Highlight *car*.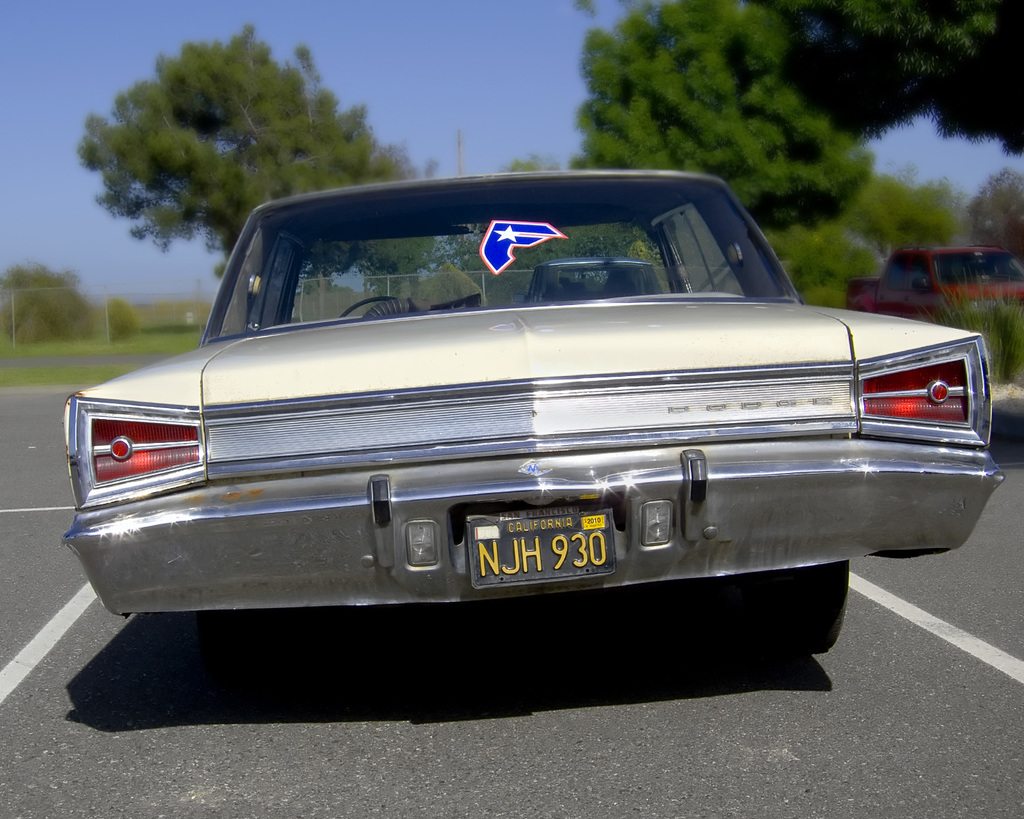
Highlighted region: <box>58,164,1009,637</box>.
